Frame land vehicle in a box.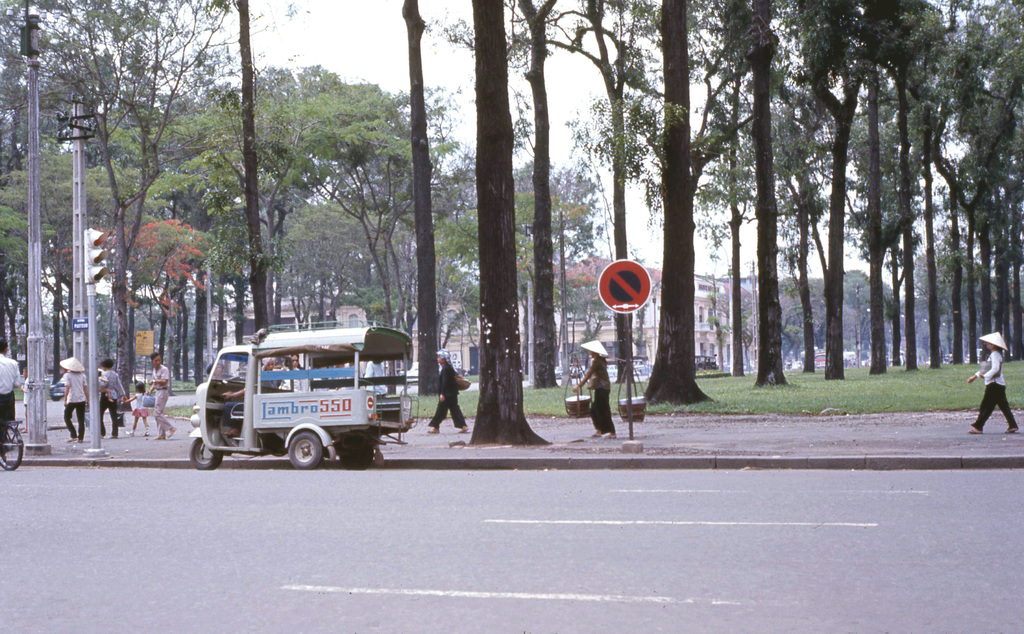
rect(396, 361, 419, 384).
